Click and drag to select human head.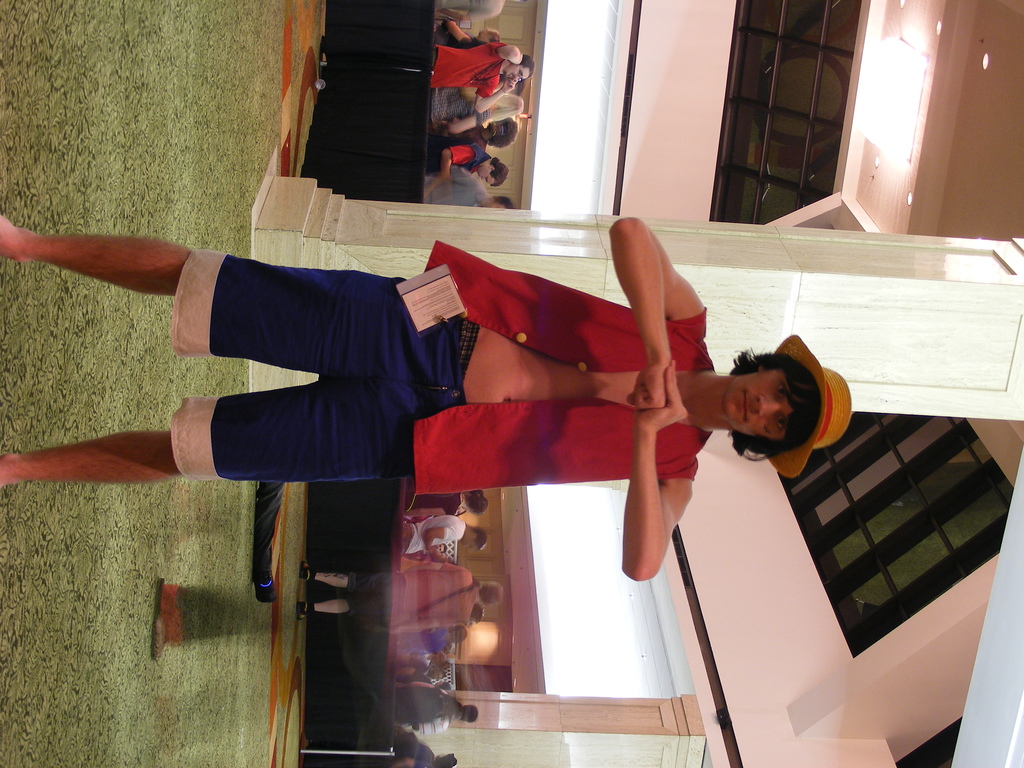
Selection: bbox=(479, 580, 503, 605).
